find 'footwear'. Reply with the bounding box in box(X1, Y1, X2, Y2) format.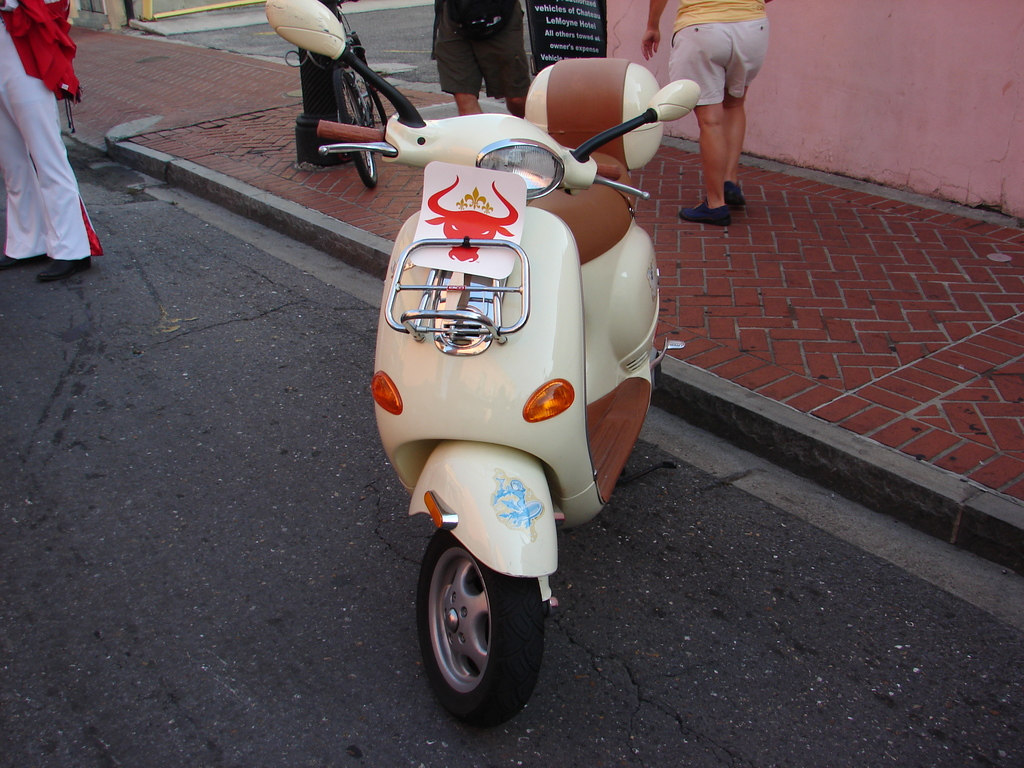
box(0, 257, 33, 266).
